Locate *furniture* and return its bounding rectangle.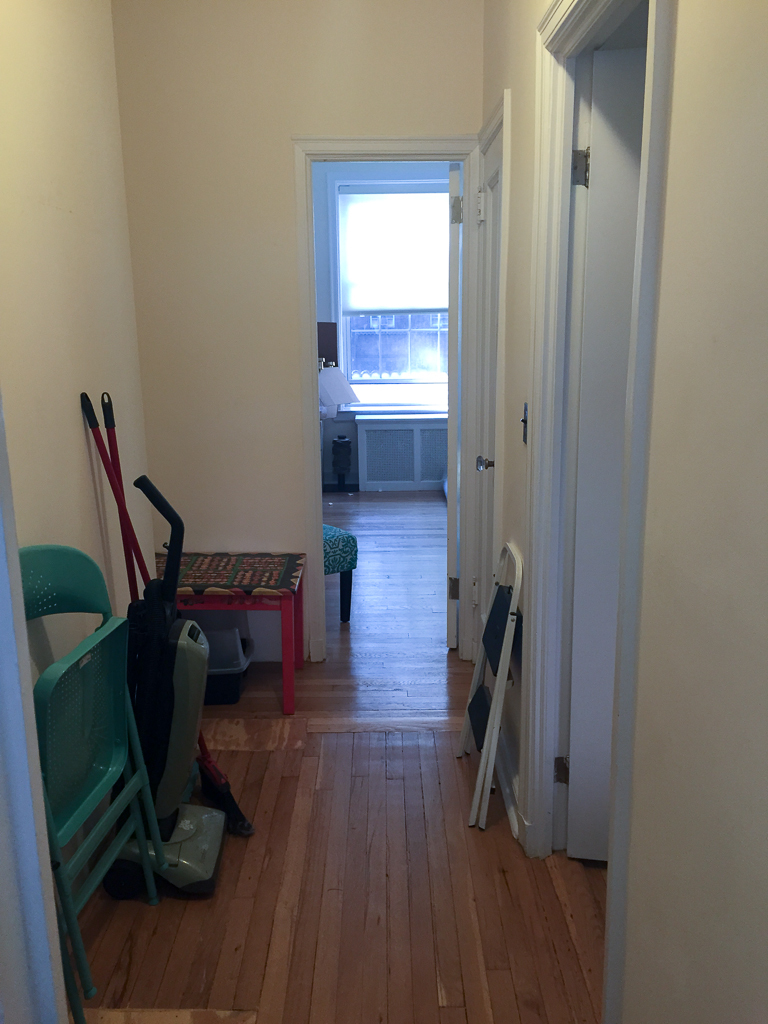
(x1=318, y1=517, x2=361, y2=631).
